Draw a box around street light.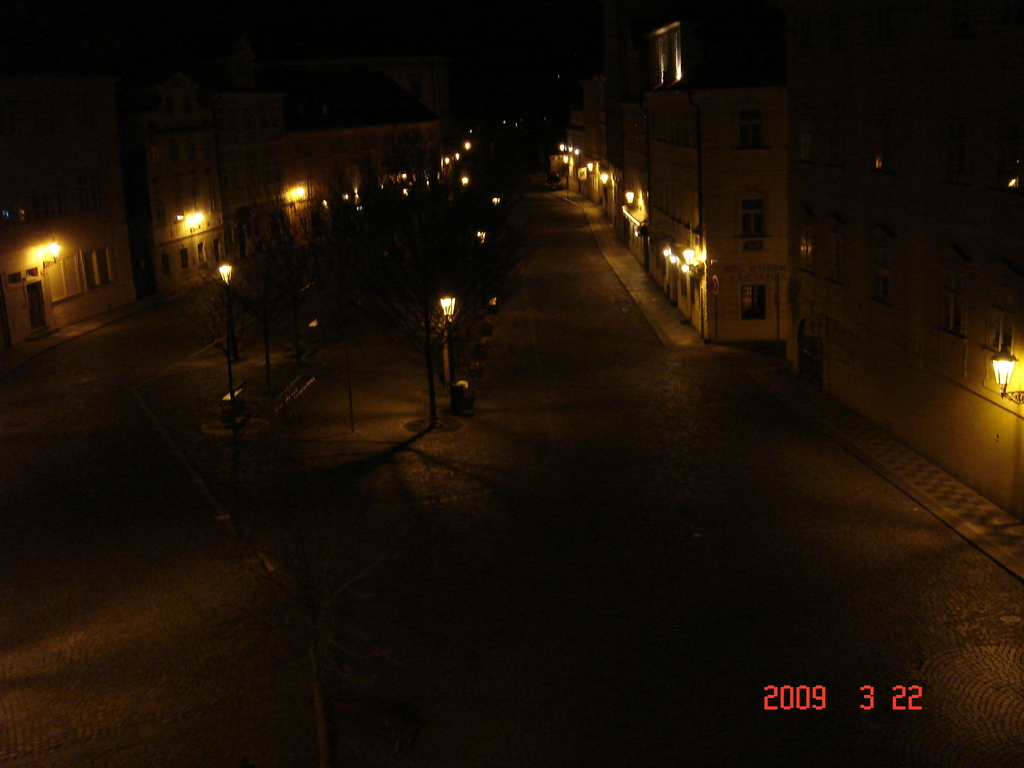
[left=438, top=294, right=454, bottom=388].
